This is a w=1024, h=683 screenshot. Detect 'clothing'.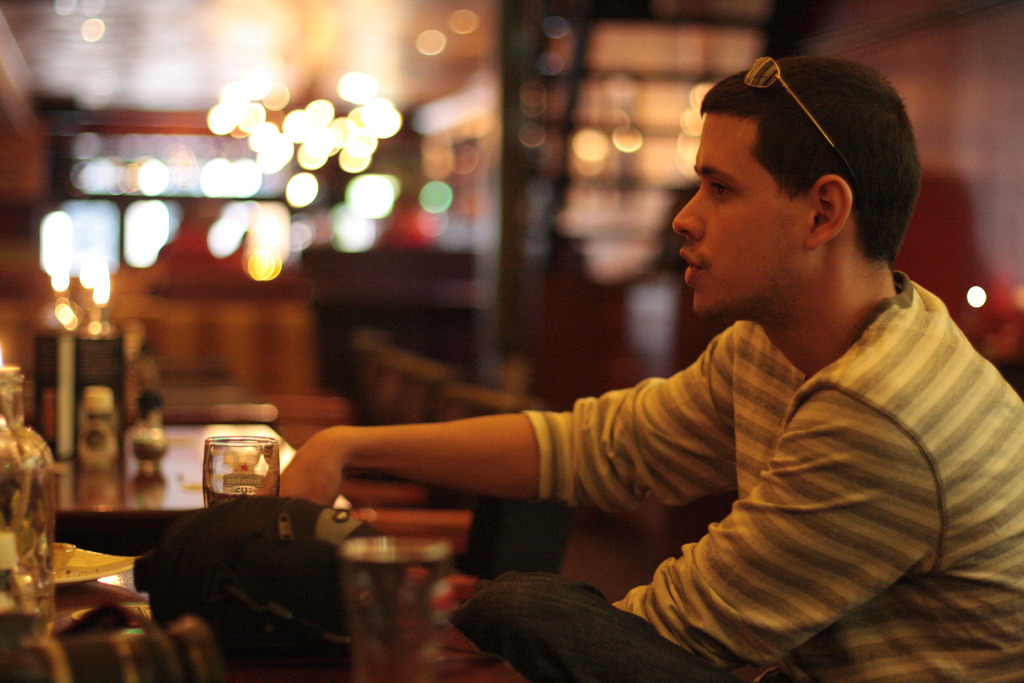
515, 264, 1023, 682.
